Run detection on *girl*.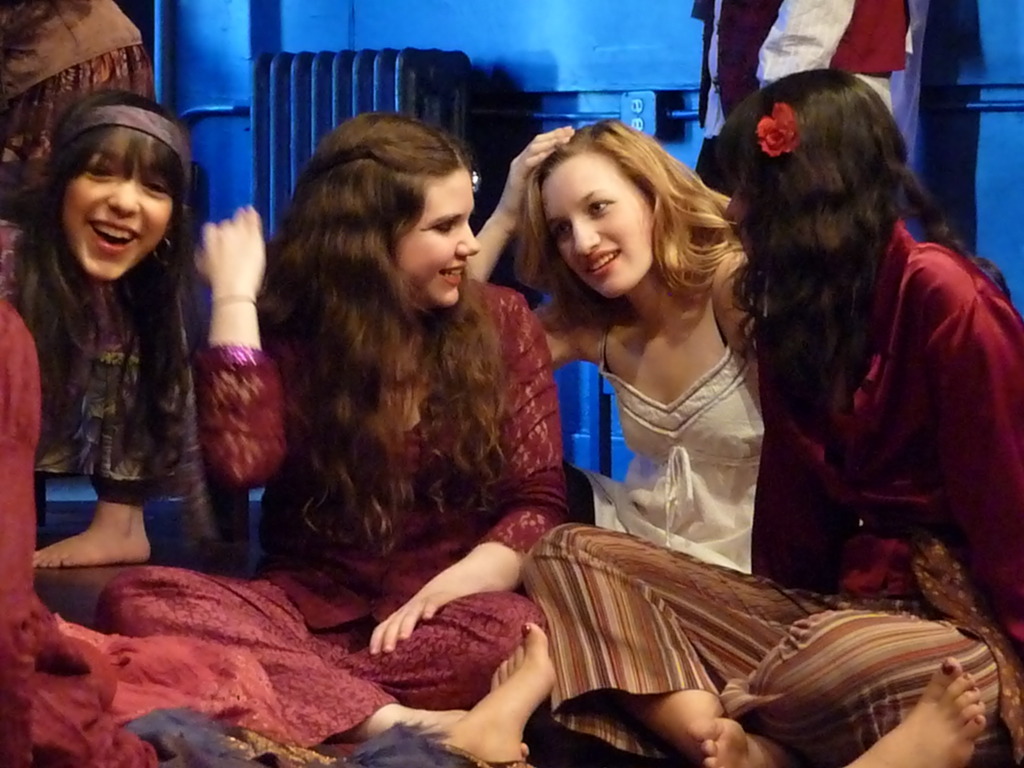
Result: bbox=(0, 78, 227, 500).
